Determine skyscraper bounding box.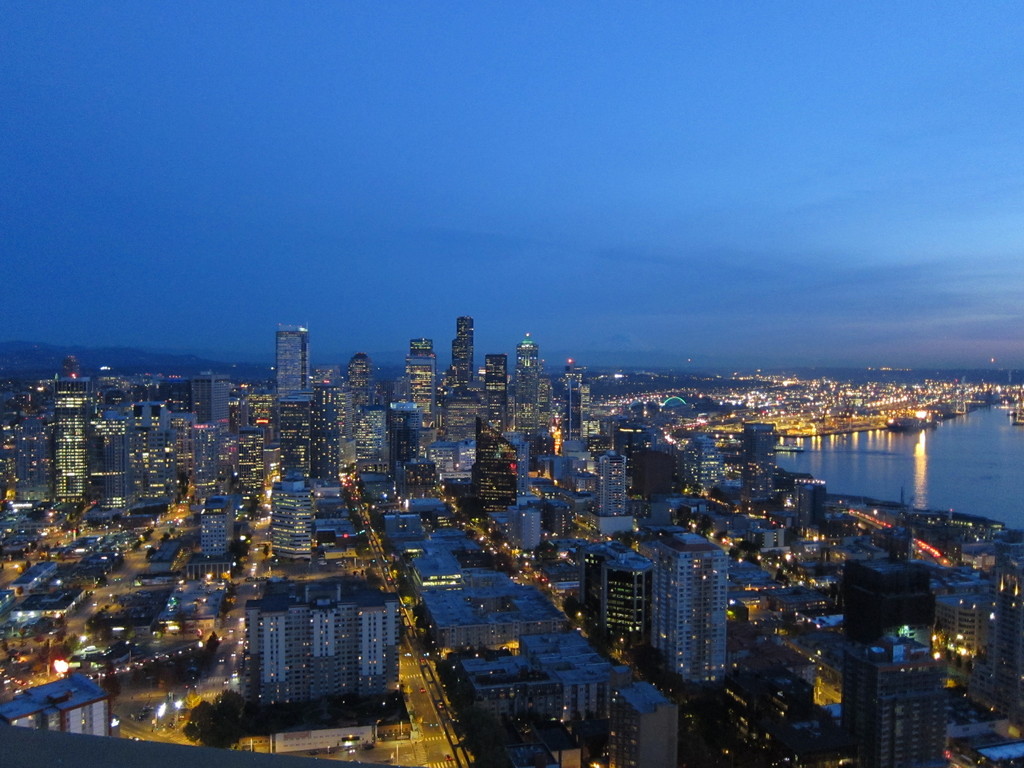
Determined: bbox(838, 636, 953, 766).
